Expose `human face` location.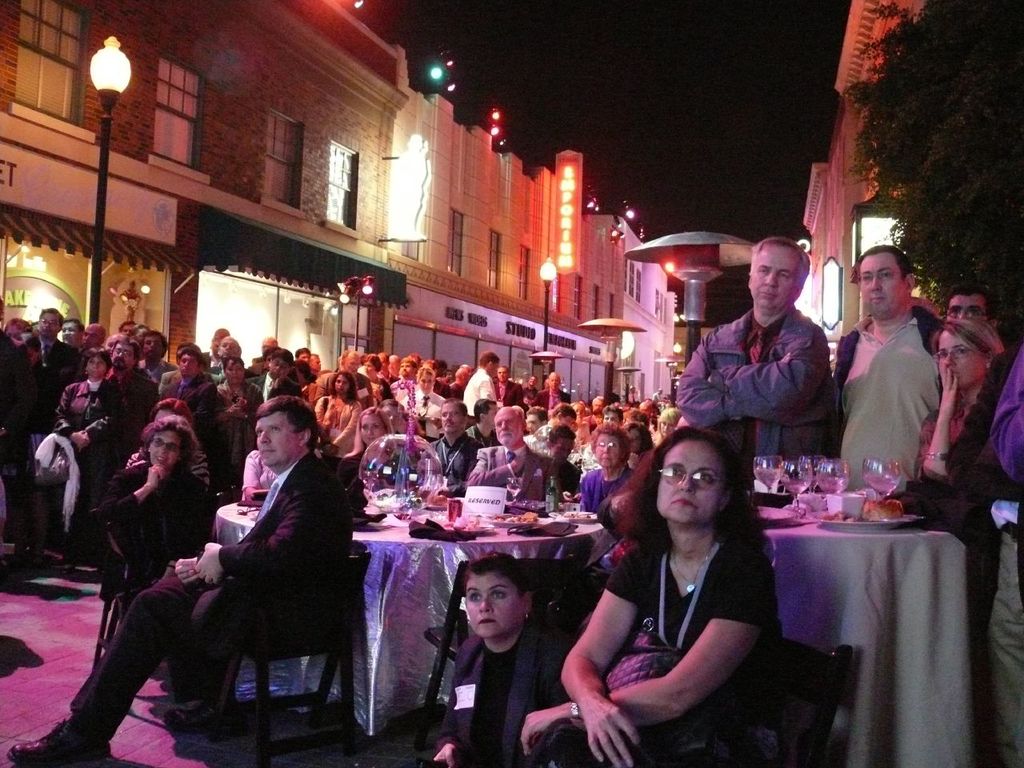
Exposed at x1=273 y1=360 x2=286 y2=376.
